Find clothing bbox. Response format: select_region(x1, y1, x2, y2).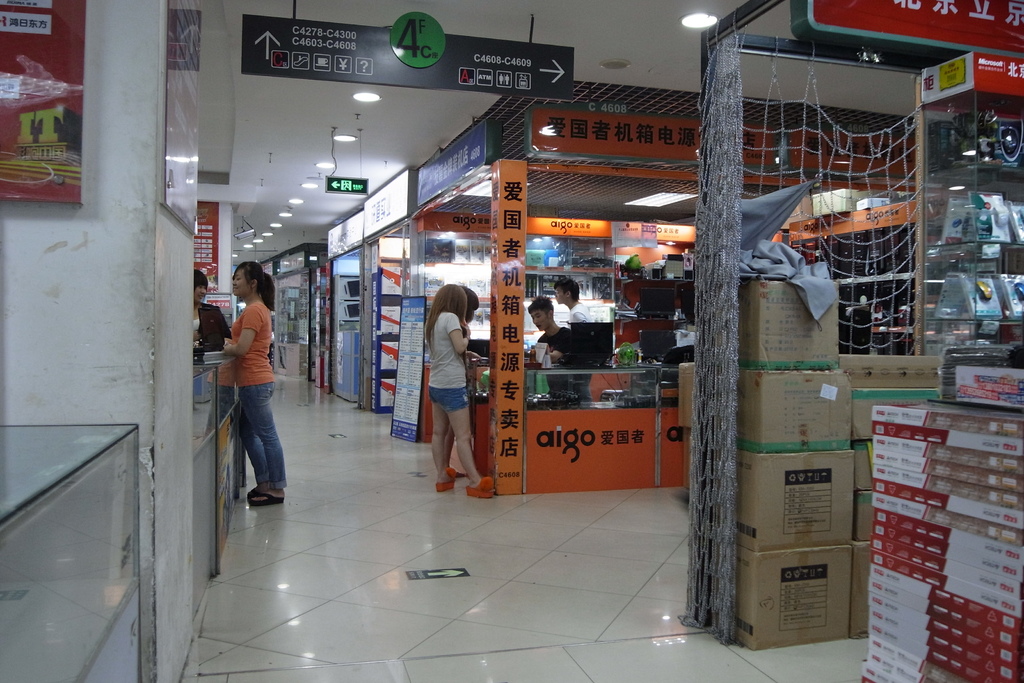
select_region(206, 277, 277, 443).
